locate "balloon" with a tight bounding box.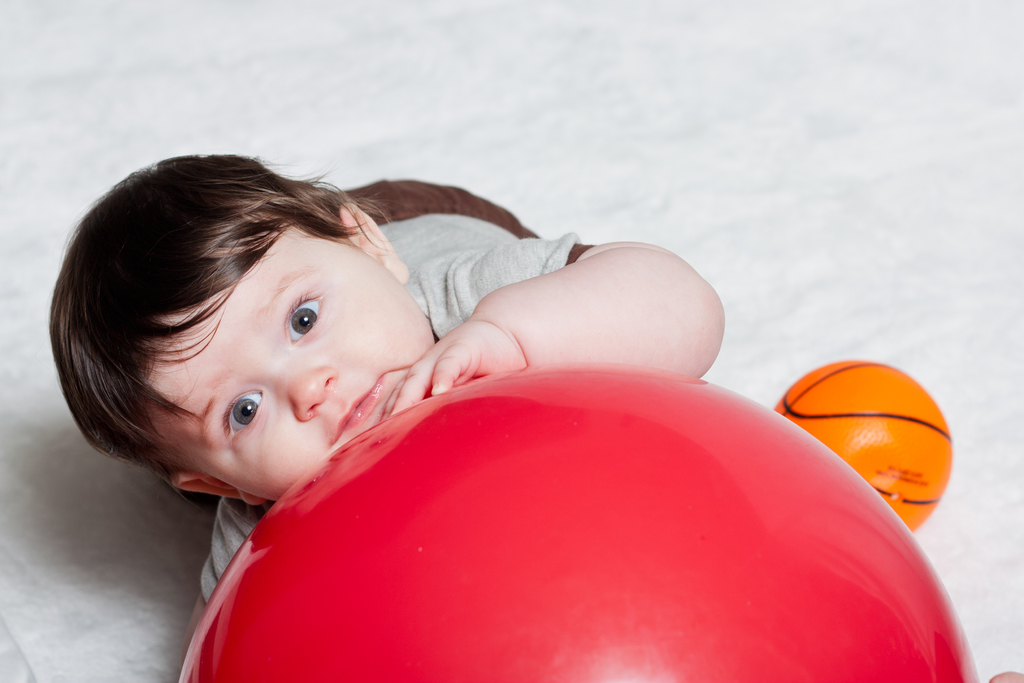
{"left": 174, "top": 360, "right": 979, "bottom": 682}.
